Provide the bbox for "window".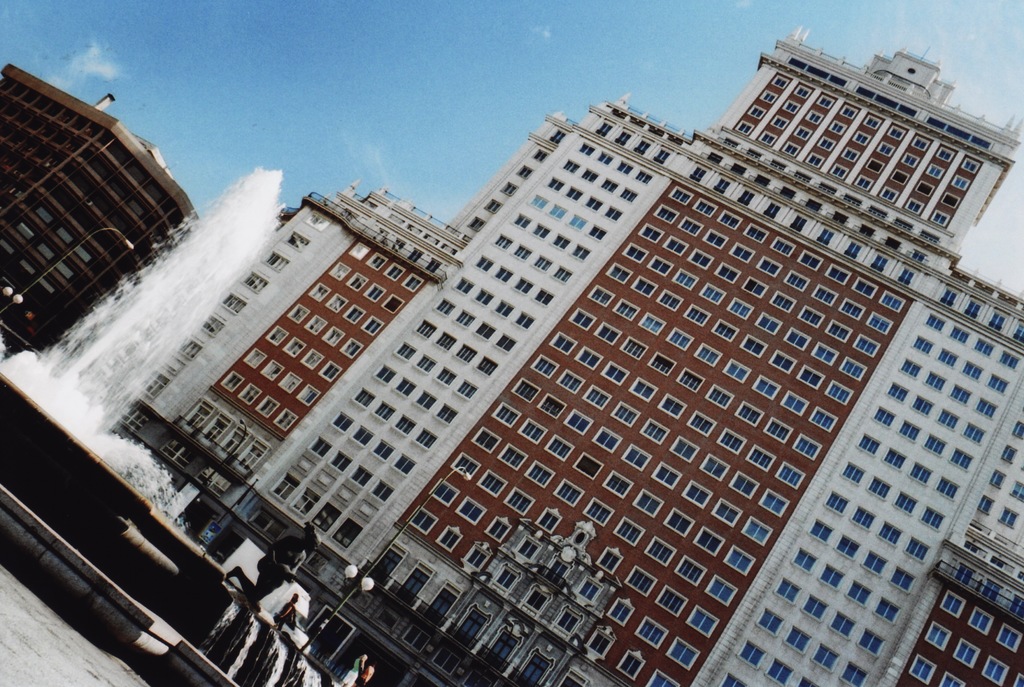
Rect(514, 378, 538, 401).
